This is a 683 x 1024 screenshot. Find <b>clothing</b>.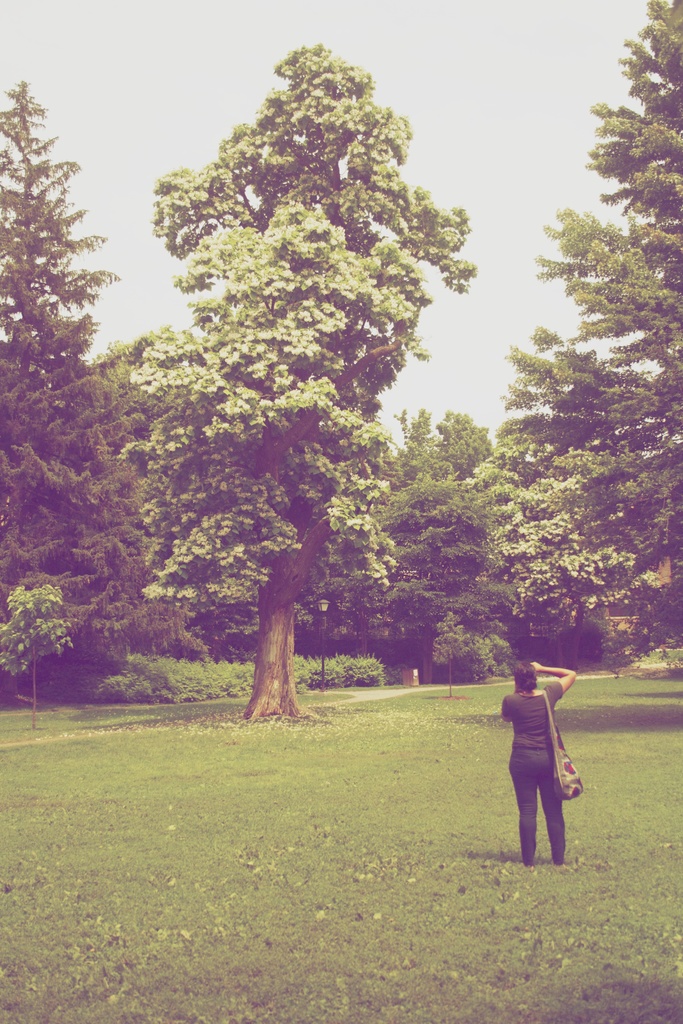
Bounding box: {"left": 514, "top": 684, "right": 586, "bottom": 842}.
